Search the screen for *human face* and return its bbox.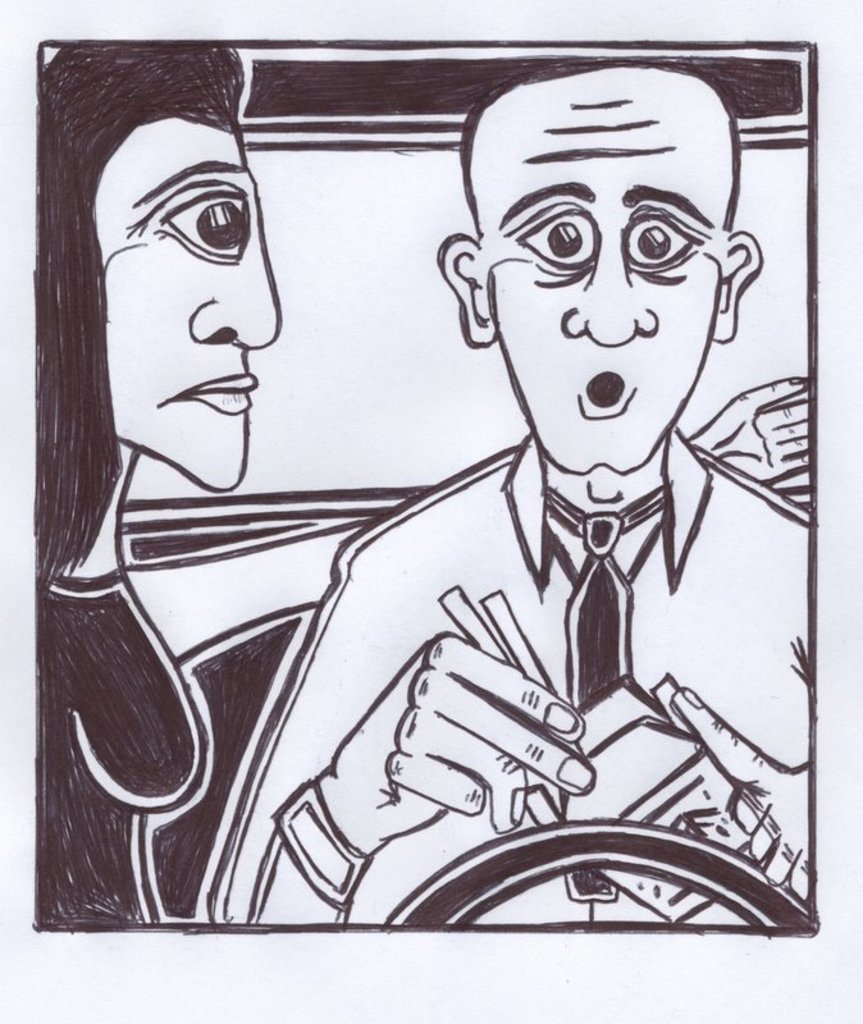
Found: bbox=[96, 114, 282, 493].
